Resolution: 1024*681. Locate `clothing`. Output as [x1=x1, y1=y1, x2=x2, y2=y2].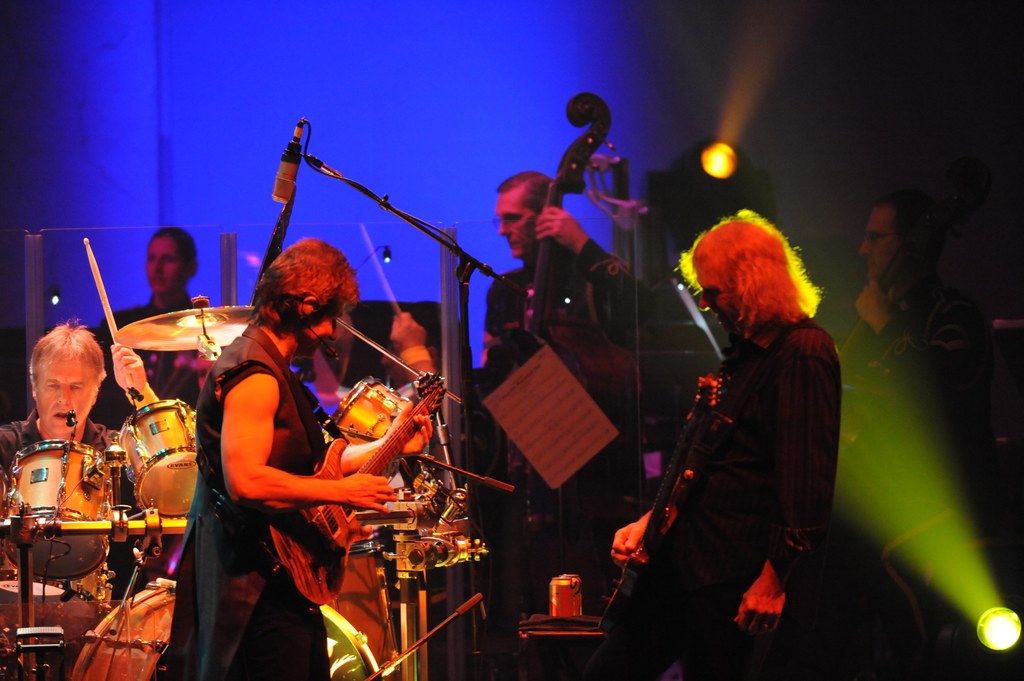
[x1=95, y1=288, x2=200, y2=419].
